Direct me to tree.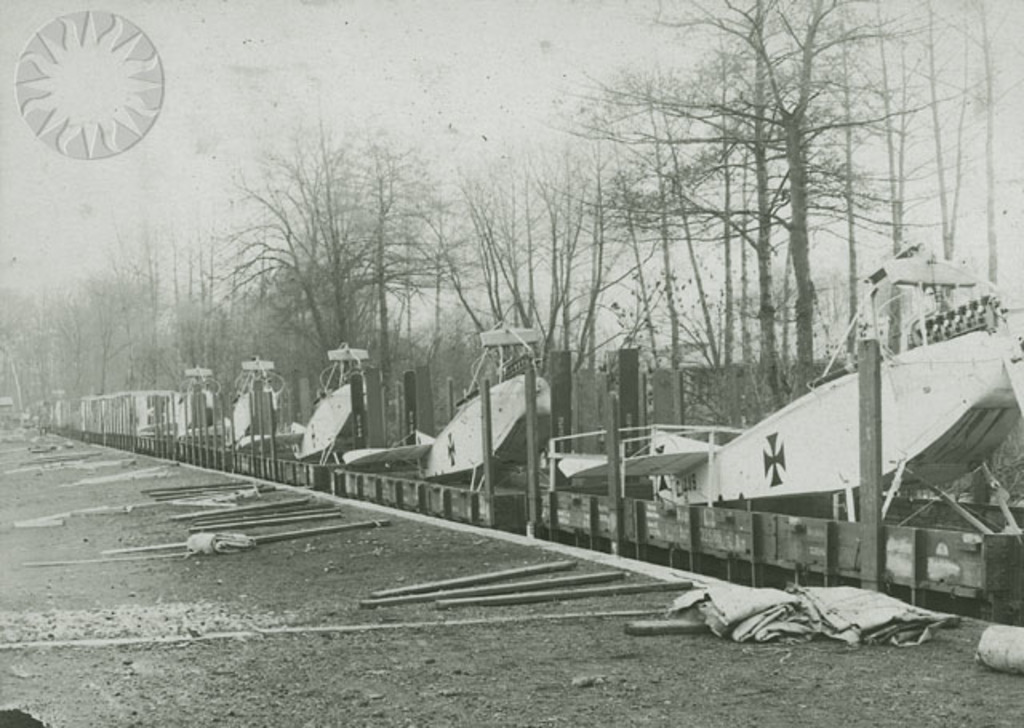
Direction: (left=405, top=144, right=610, bottom=400).
